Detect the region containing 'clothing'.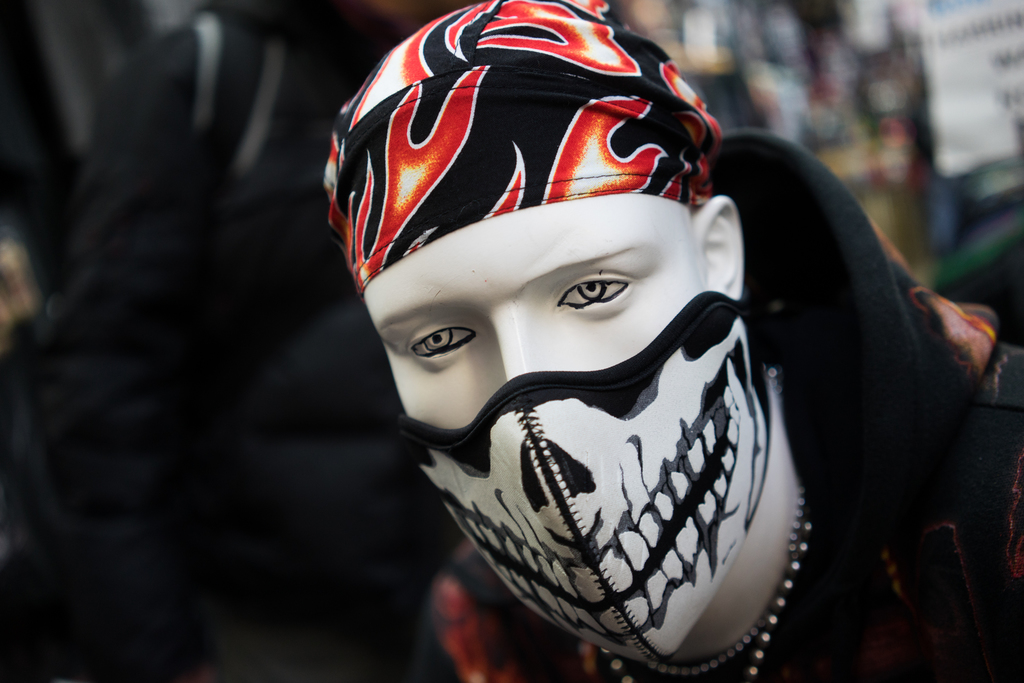
416, 295, 1023, 682.
